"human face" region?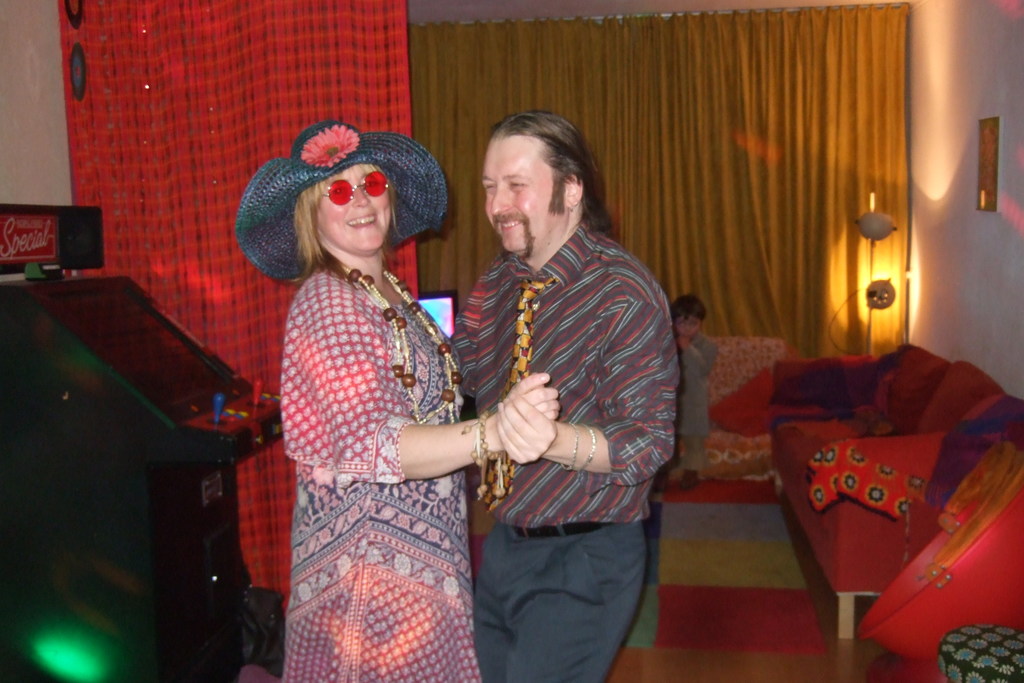
region(314, 164, 394, 255)
